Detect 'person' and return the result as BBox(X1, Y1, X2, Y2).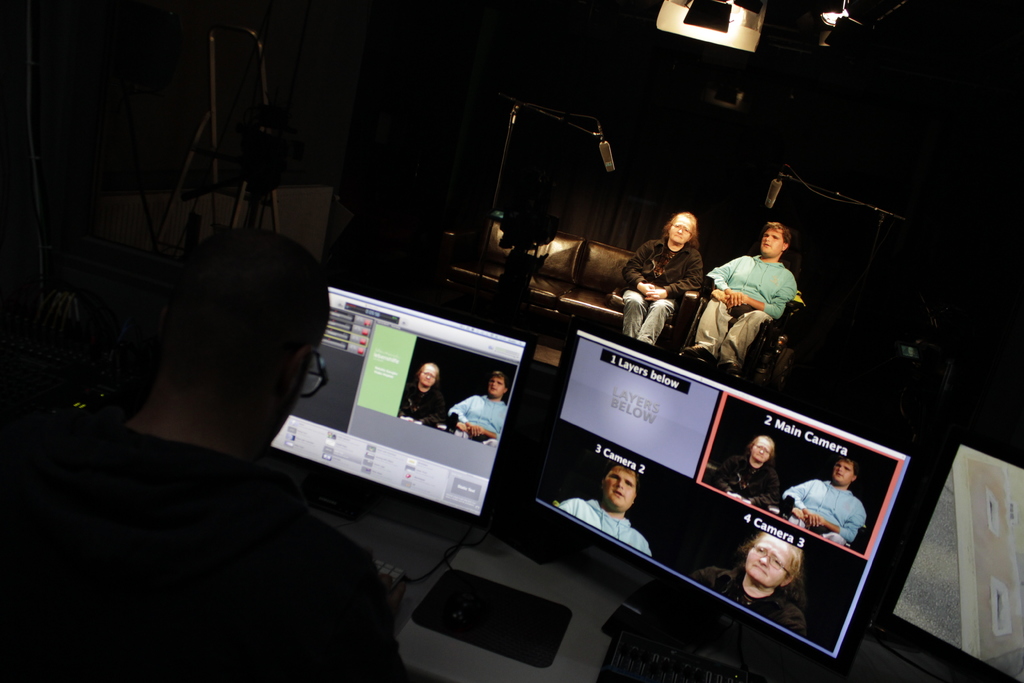
BBox(552, 453, 657, 553).
